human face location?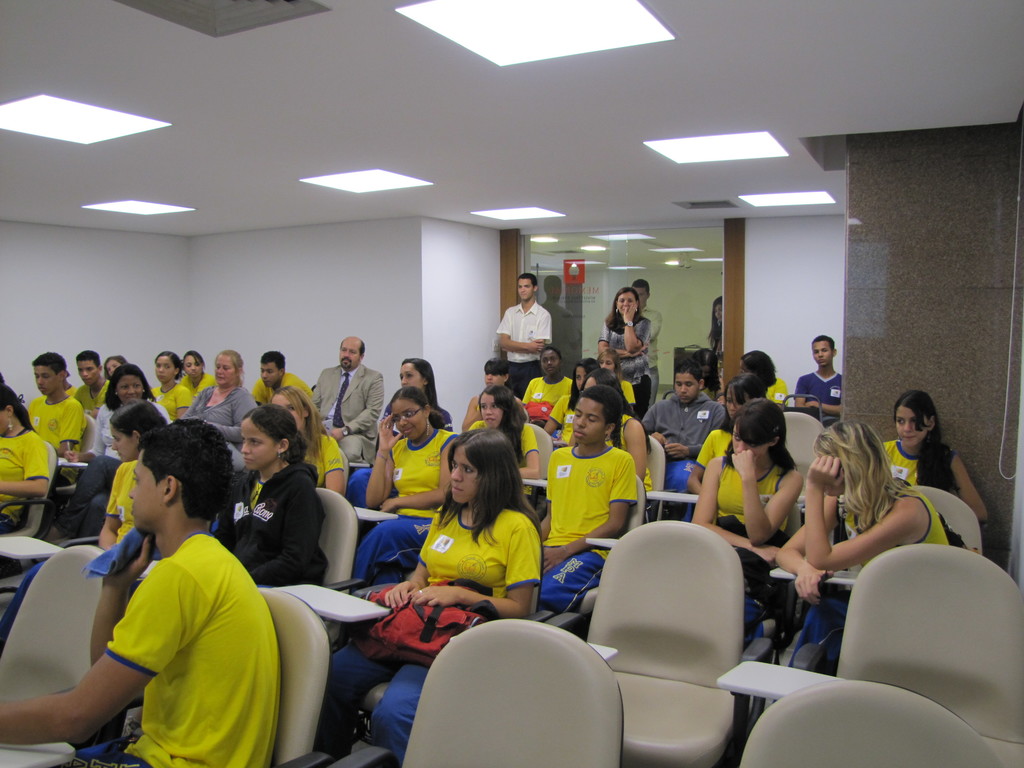
bbox=[256, 356, 283, 393]
